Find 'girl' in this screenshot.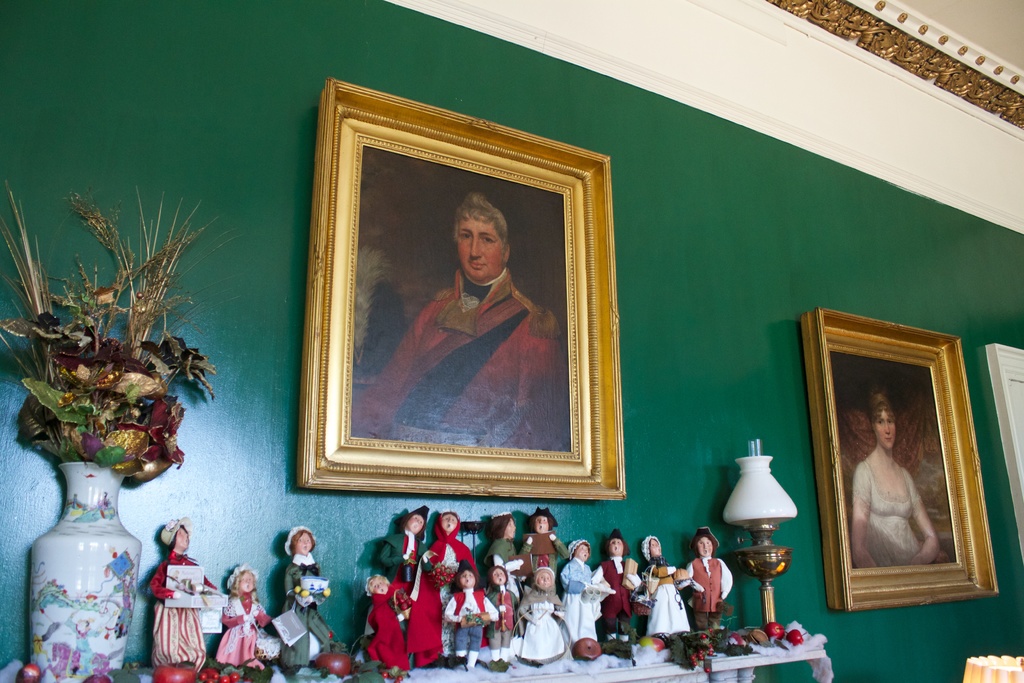
The bounding box for 'girl' is [left=364, top=575, right=410, bottom=682].
